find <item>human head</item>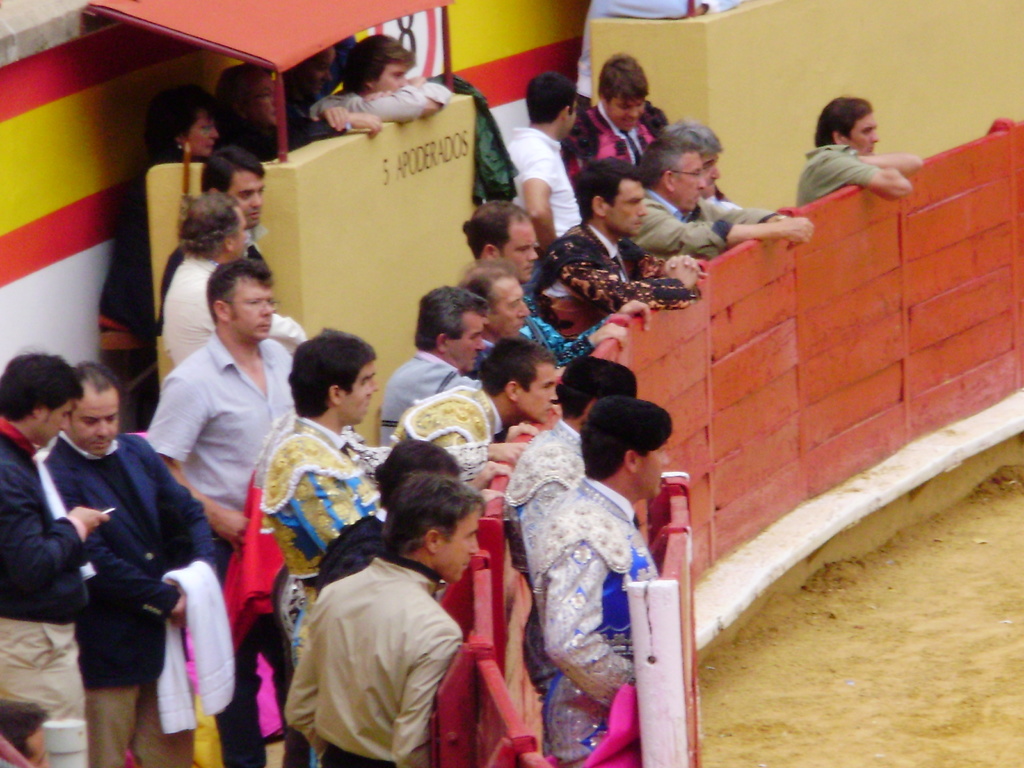
bbox(559, 352, 640, 431)
